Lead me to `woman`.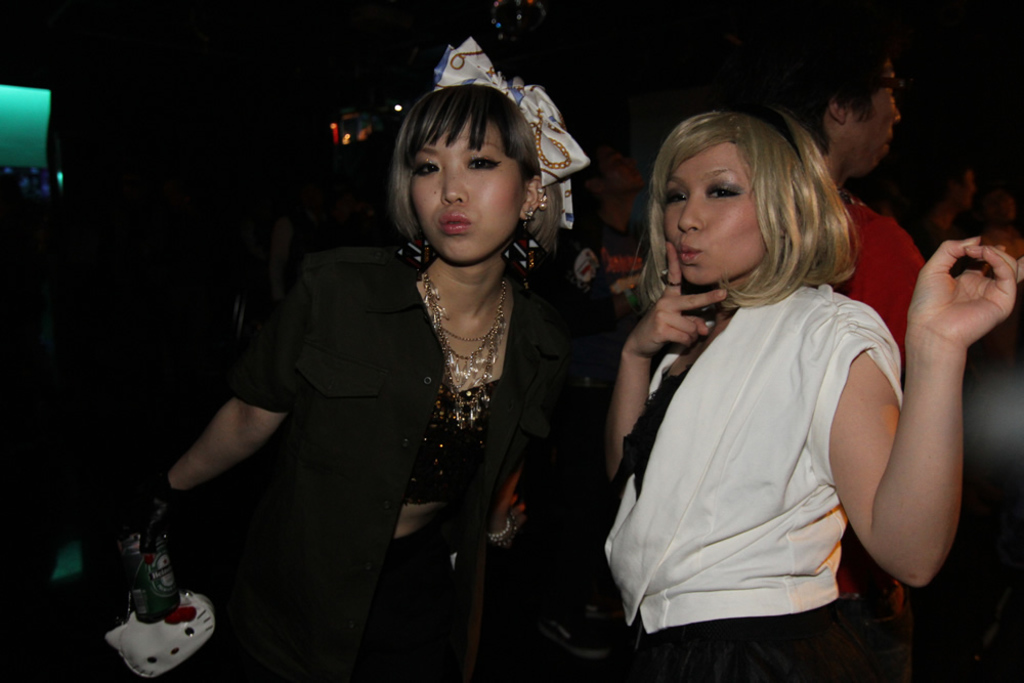
Lead to <bbox>916, 161, 974, 264</bbox>.
